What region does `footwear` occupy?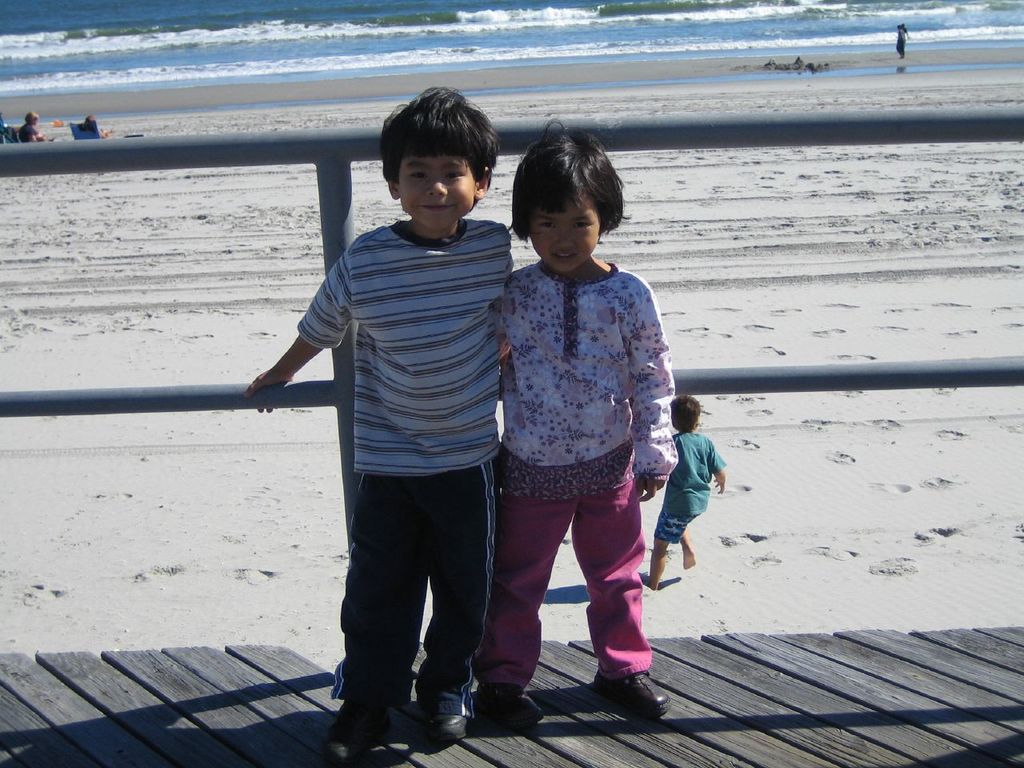
l=594, t=670, r=671, b=720.
